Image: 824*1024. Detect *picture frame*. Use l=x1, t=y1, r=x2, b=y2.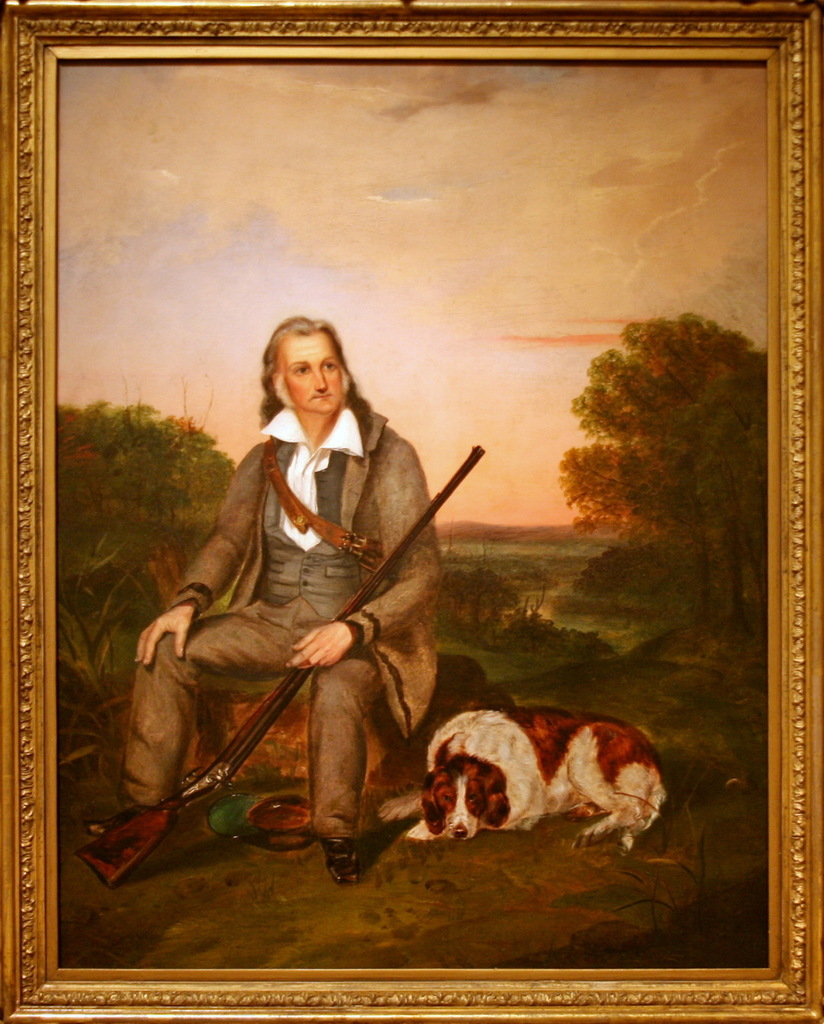
l=0, t=0, r=823, b=1021.
